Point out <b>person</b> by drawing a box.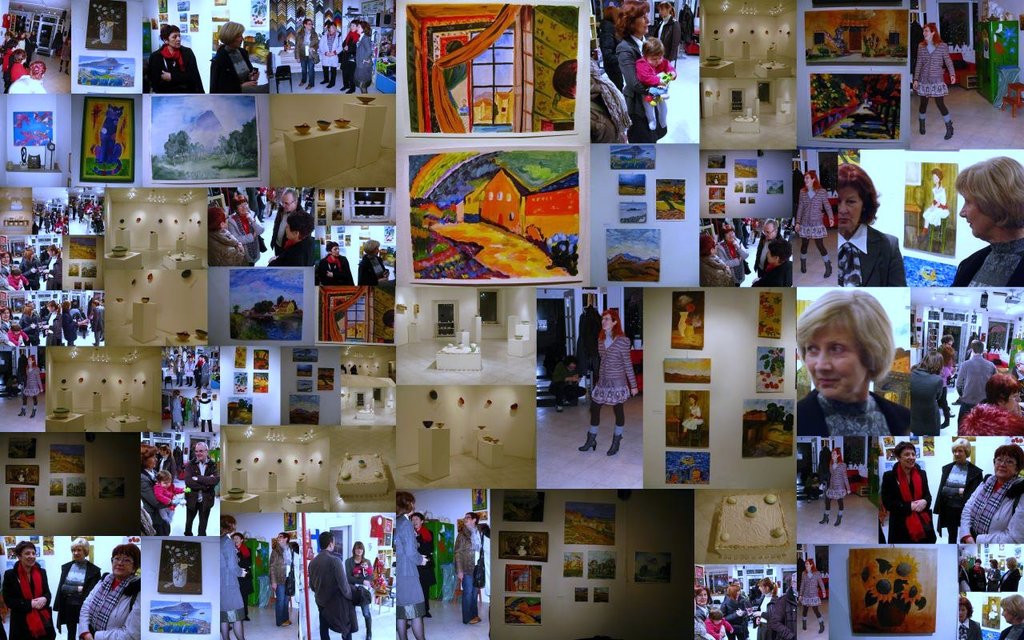
x1=297 y1=545 x2=353 y2=638.
